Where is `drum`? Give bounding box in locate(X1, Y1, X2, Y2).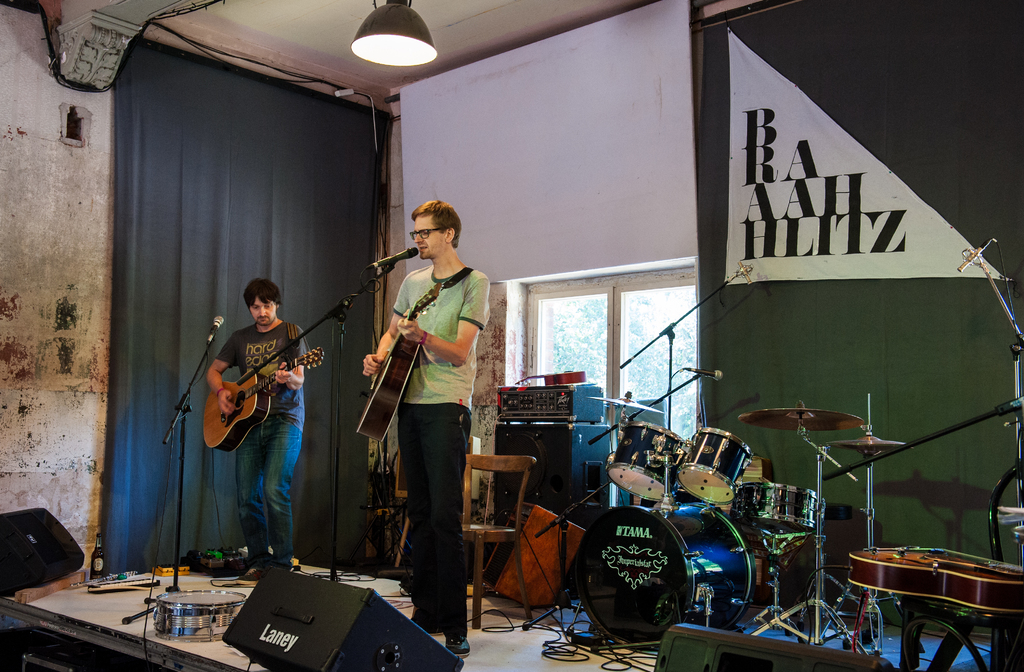
locate(674, 429, 753, 505).
